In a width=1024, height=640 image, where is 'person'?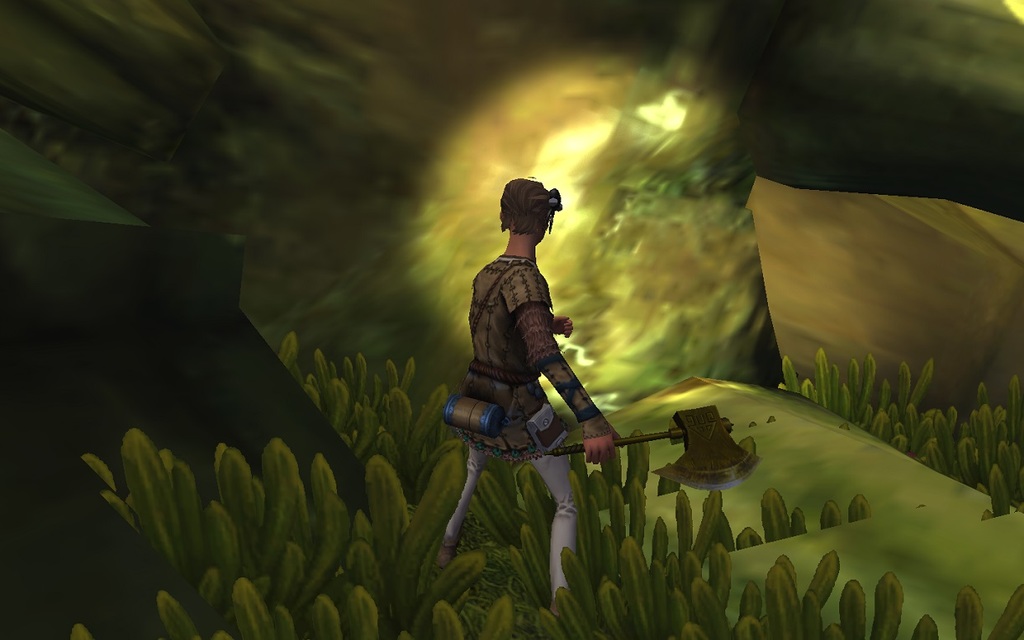
select_region(451, 175, 612, 520).
